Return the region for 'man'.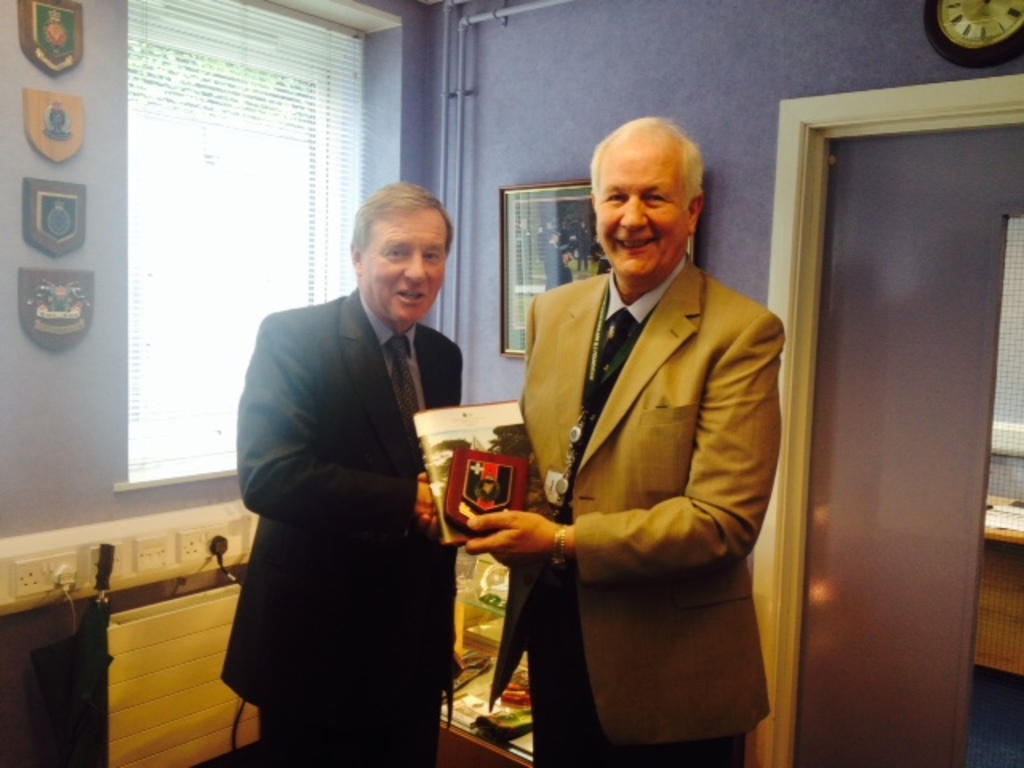
{"left": 478, "top": 93, "right": 790, "bottom": 767}.
